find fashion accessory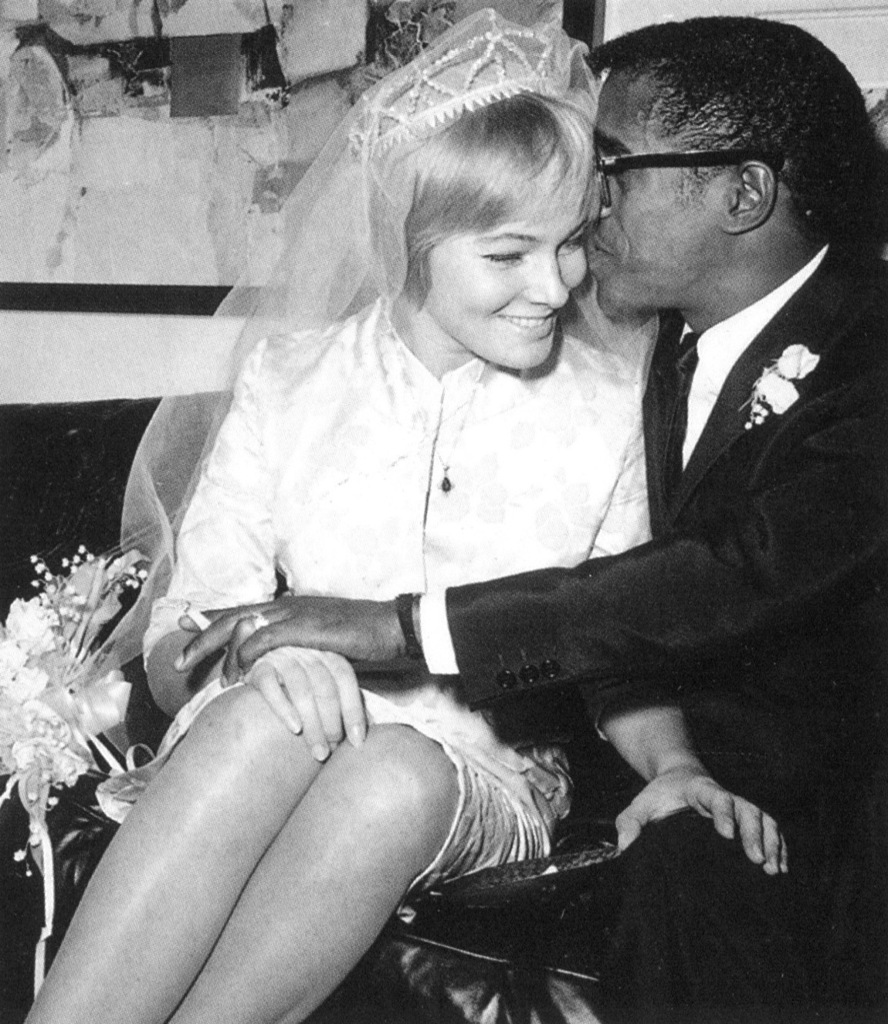
<region>593, 144, 802, 201</region>
